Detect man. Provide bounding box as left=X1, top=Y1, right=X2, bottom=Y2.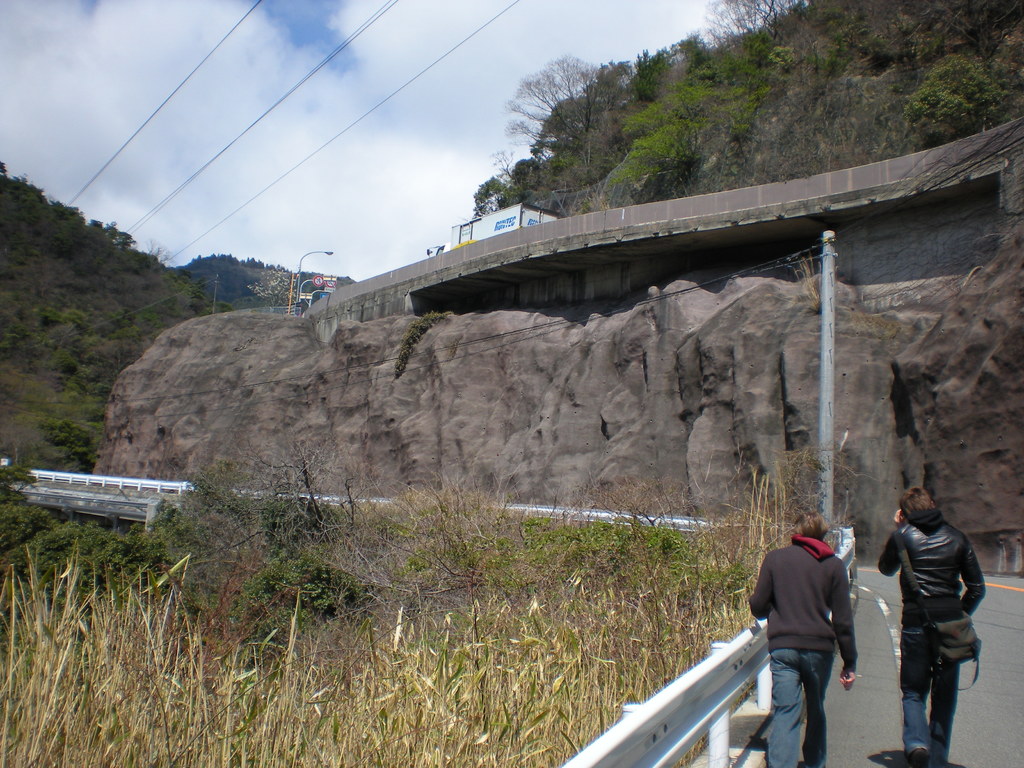
left=879, top=486, right=989, bottom=767.
